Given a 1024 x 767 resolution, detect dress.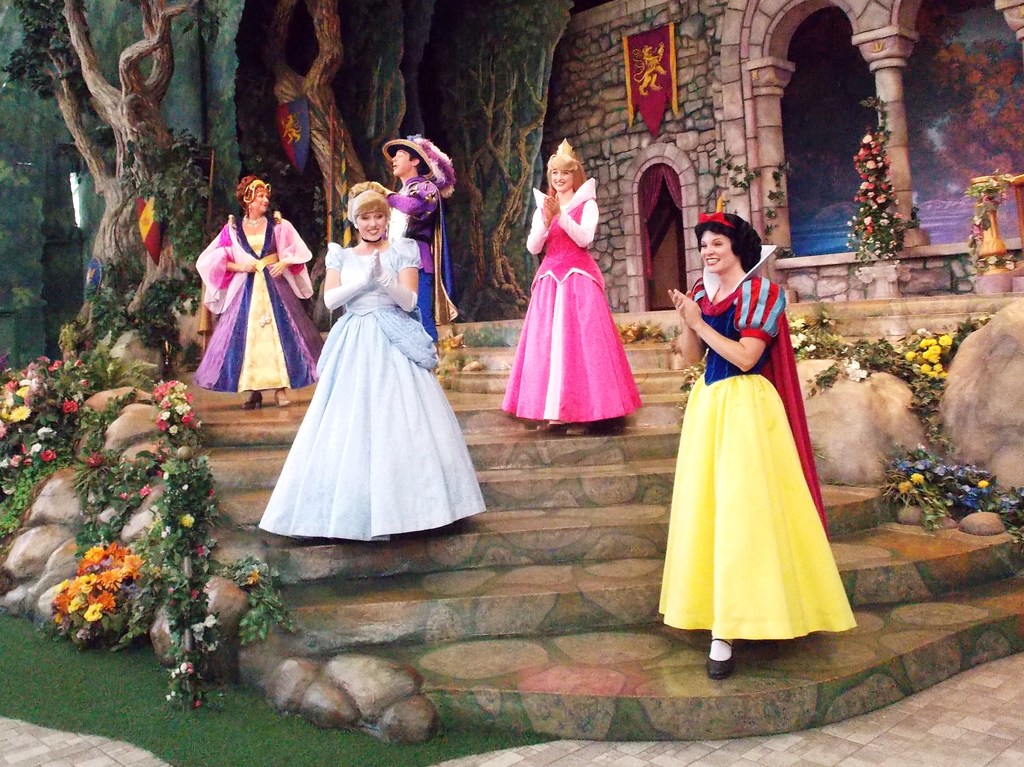
l=257, t=240, r=485, b=531.
